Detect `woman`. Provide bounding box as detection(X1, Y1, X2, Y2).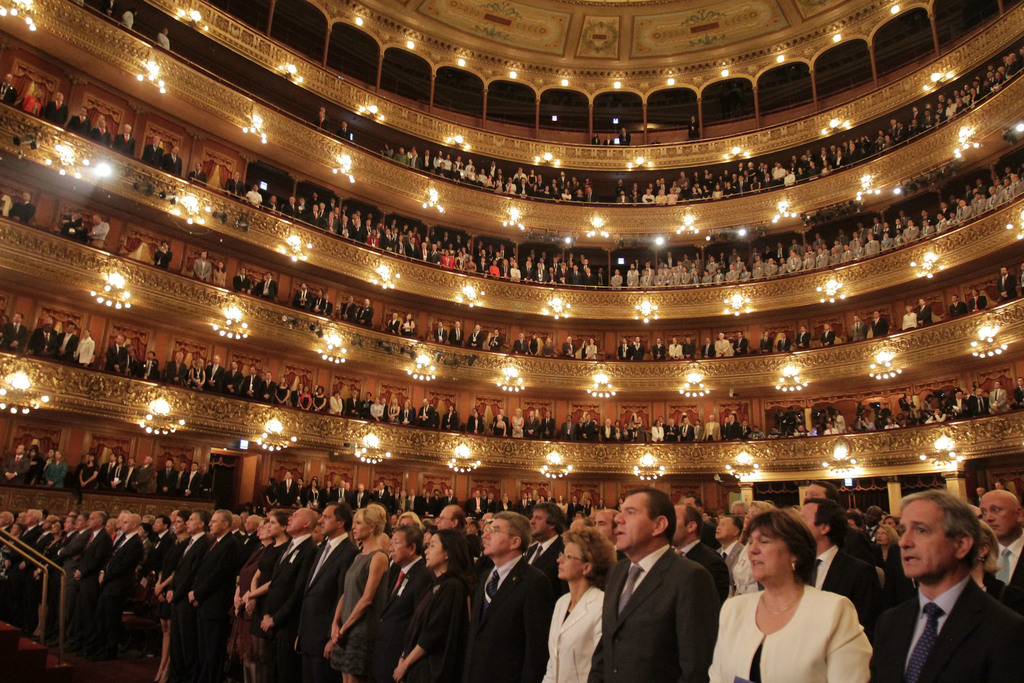
detection(528, 333, 540, 356).
